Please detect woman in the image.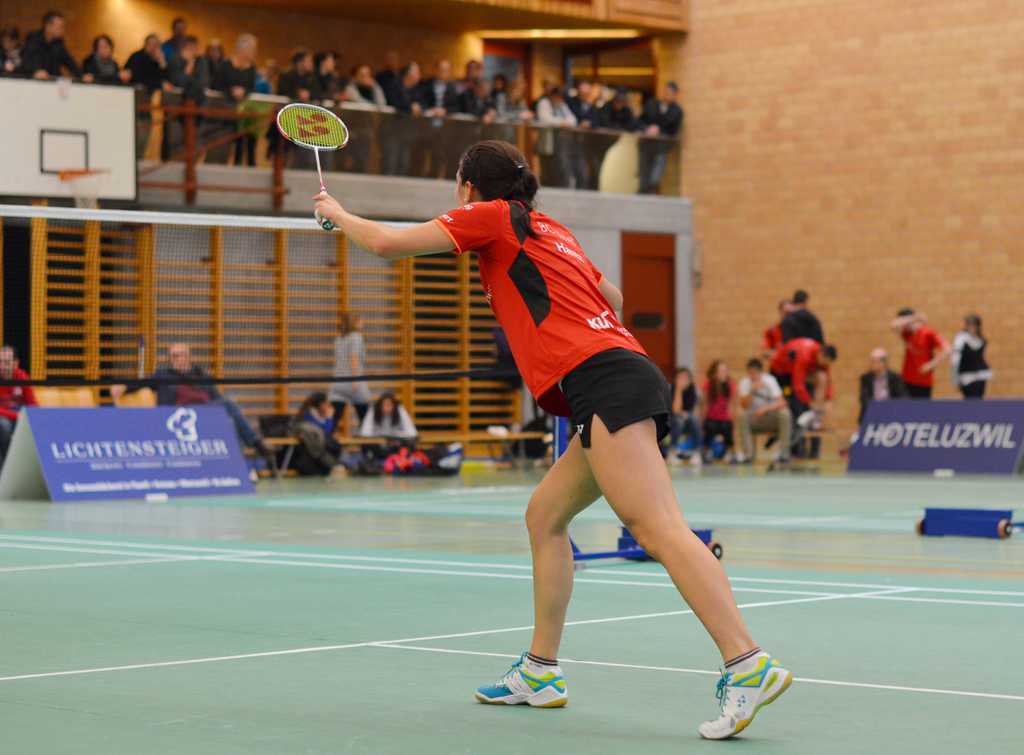
<region>81, 35, 135, 86</region>.
